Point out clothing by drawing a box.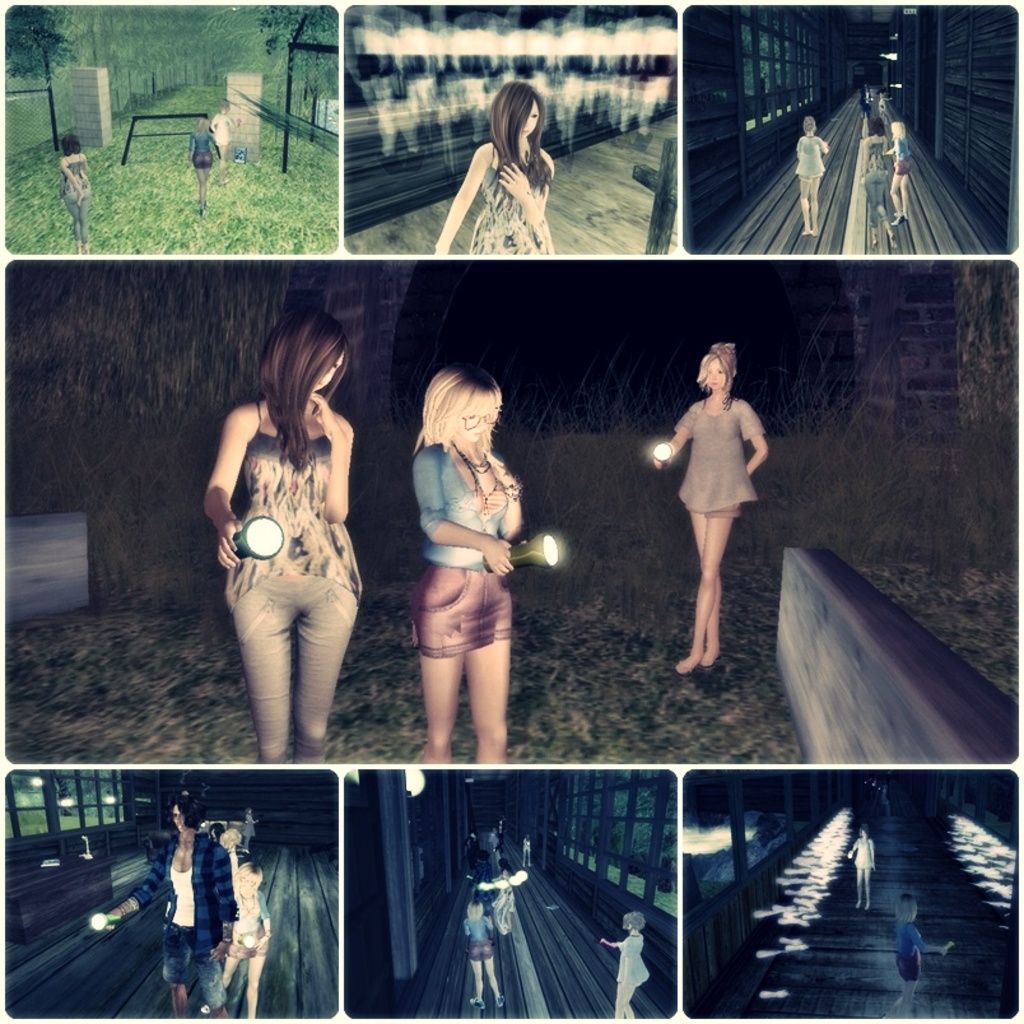
detection(860, 139, 885, 231).
